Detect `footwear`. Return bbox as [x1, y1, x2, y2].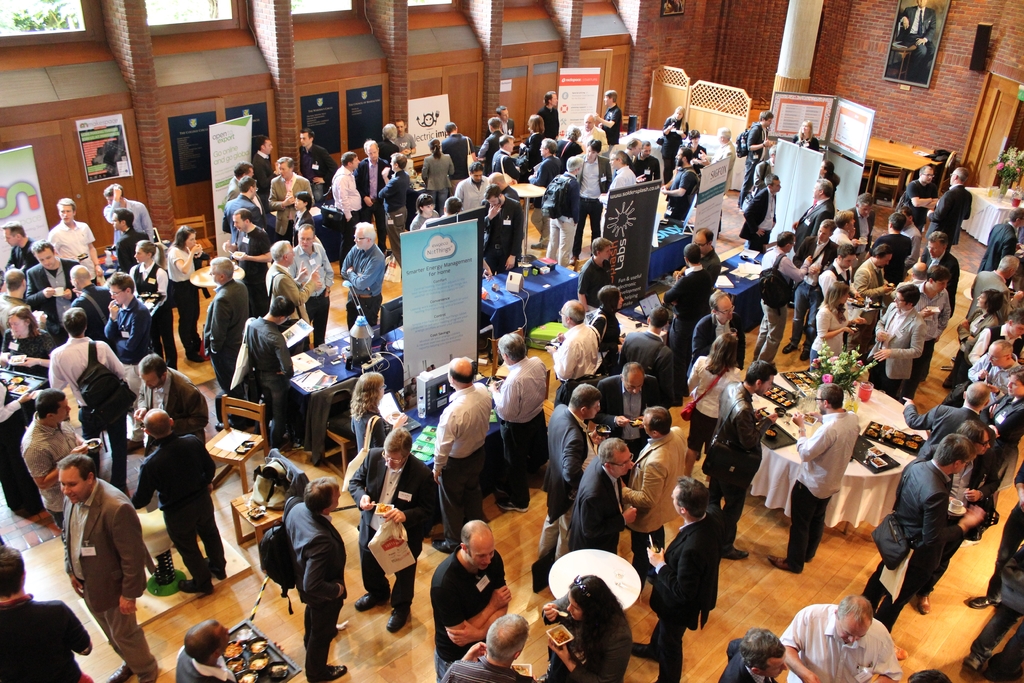
[921, 595, 929, 613].
